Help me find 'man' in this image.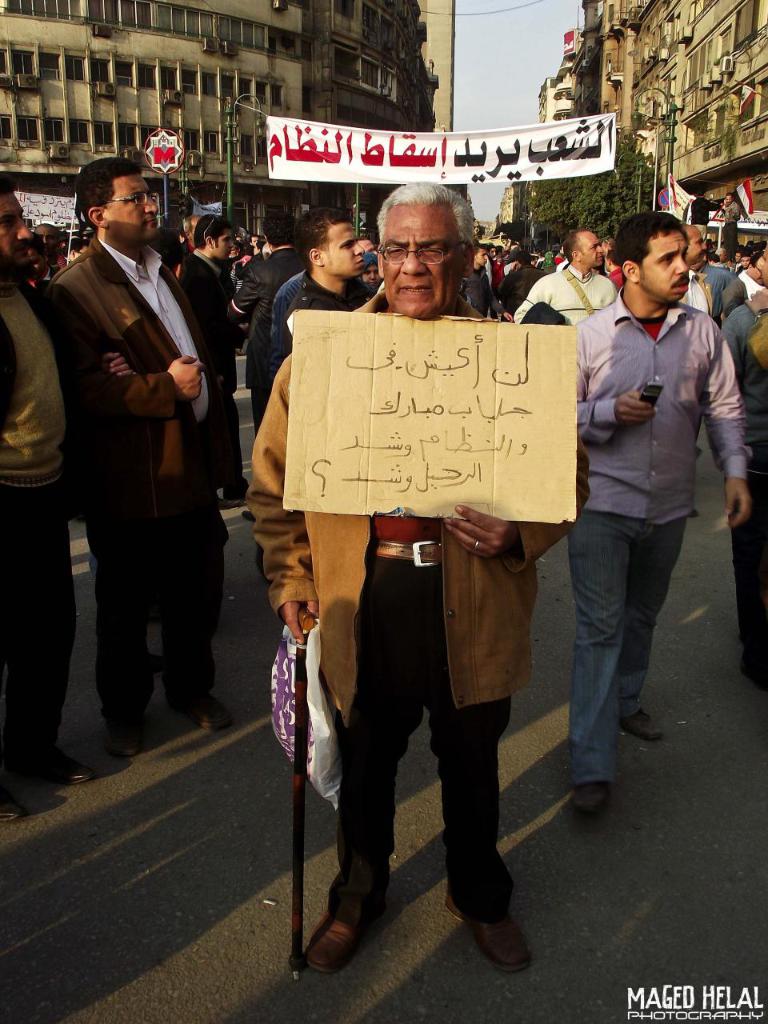
Found it: [left=509, top=222, right=611, bottom=345].
